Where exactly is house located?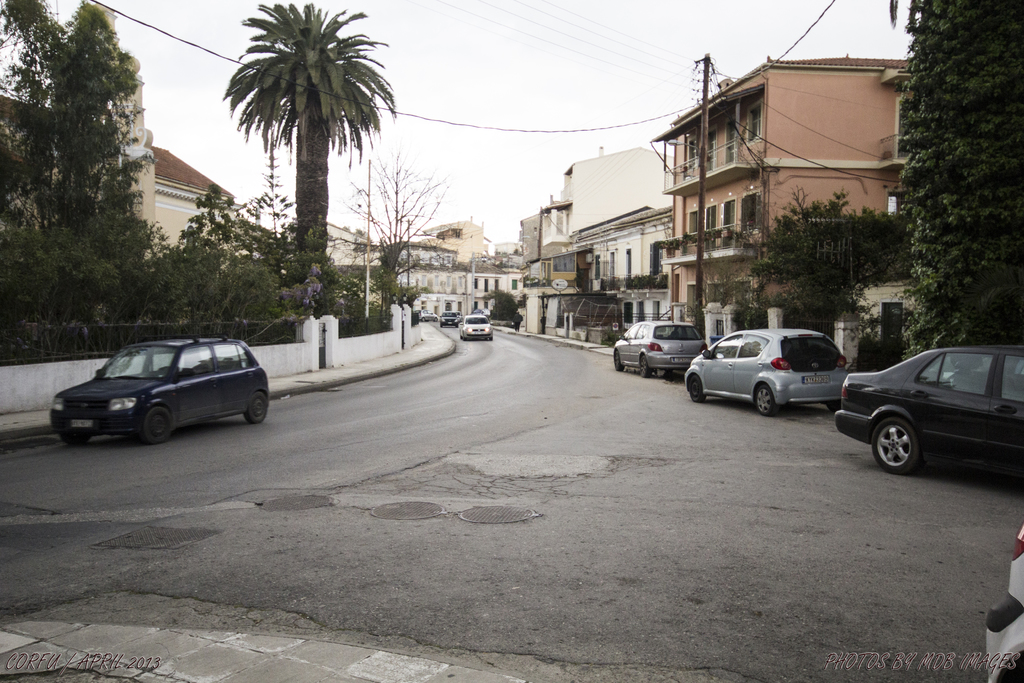
Its bounding box is [535,138,627,245].
